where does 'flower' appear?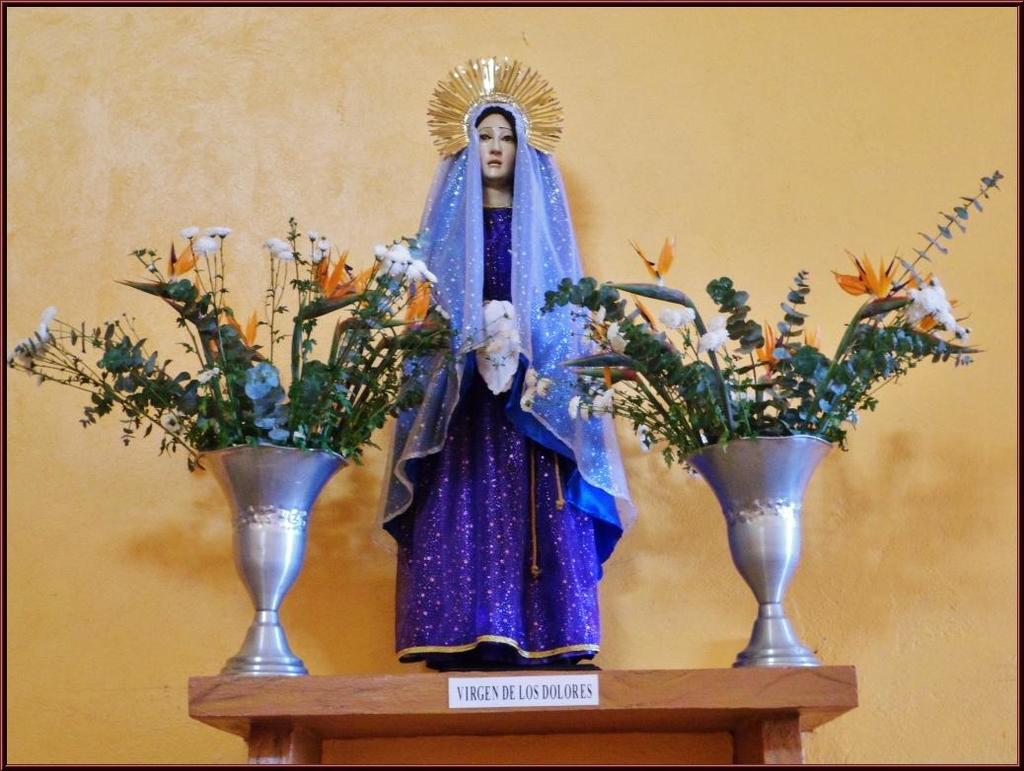
Appears at (x1=829, y1=248, x2=899, y2=301).
